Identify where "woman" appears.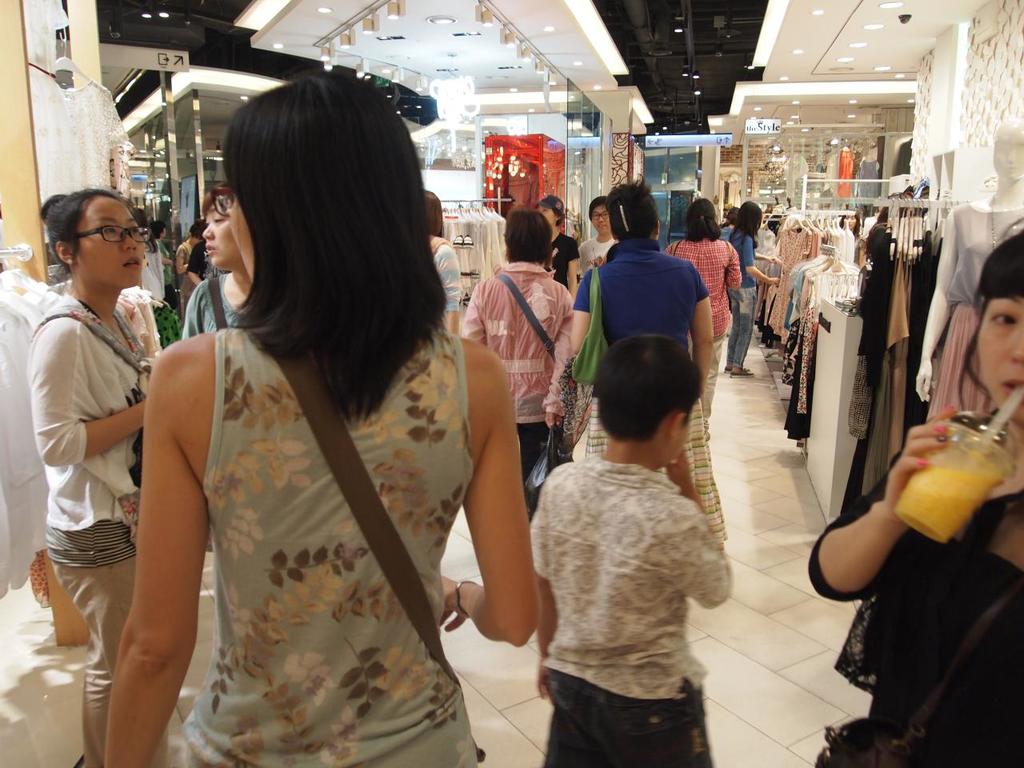
Appears at l=722, t=198, r=776, b=380.
